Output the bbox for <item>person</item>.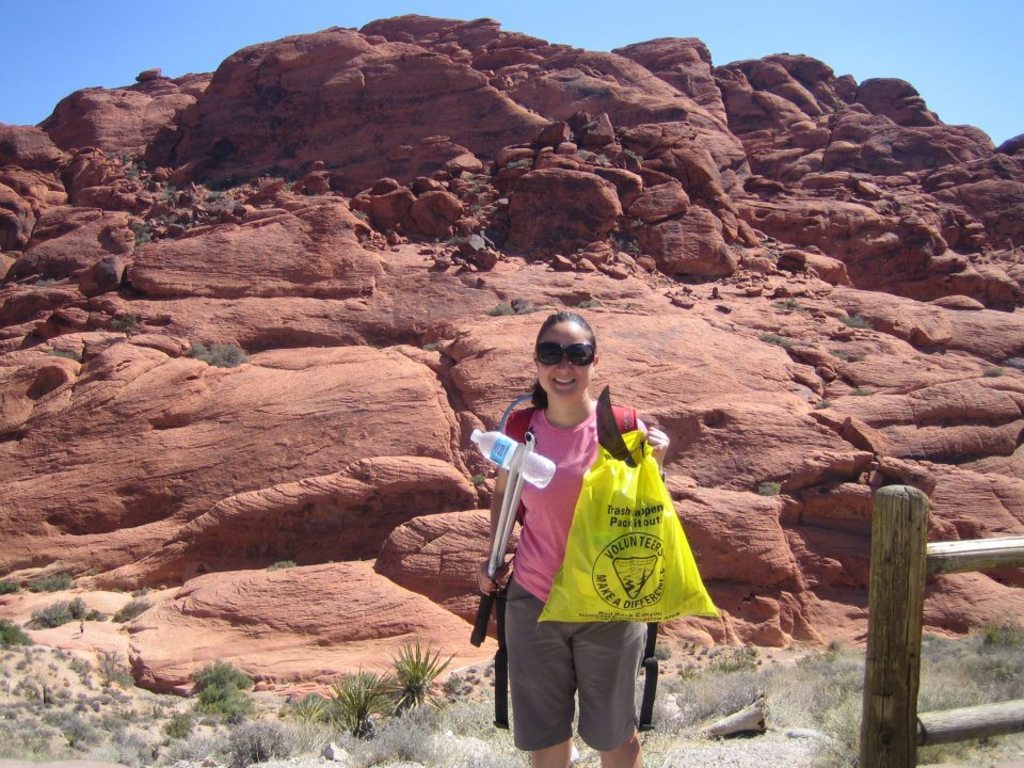
<box>476,364,663,767</box>.
